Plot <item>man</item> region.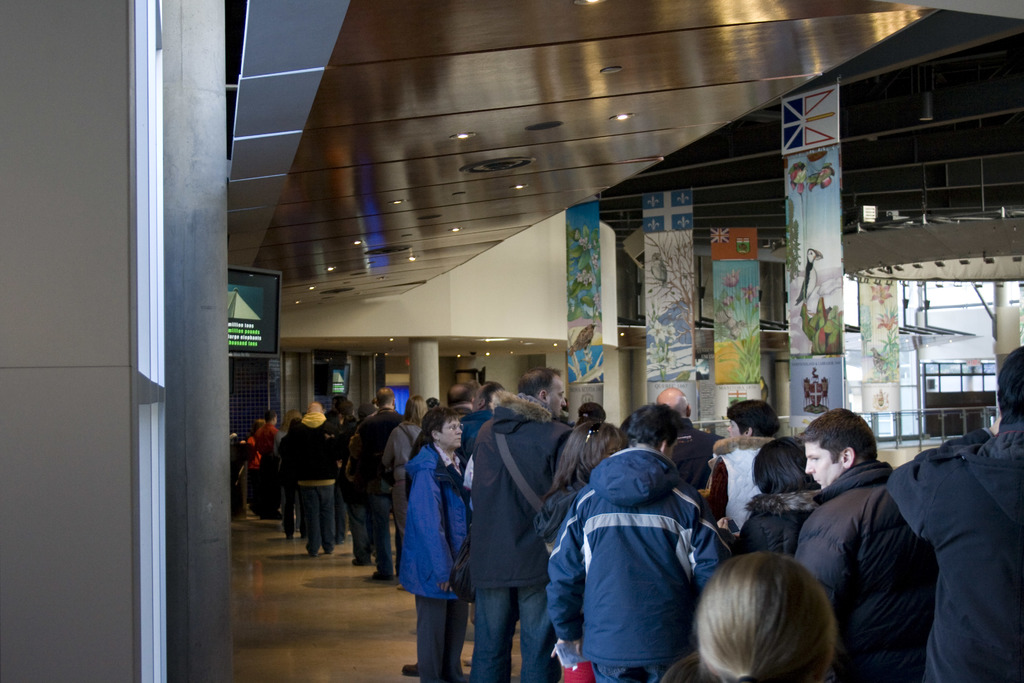
Plotted at locate(885, 346, 1023, 682).
